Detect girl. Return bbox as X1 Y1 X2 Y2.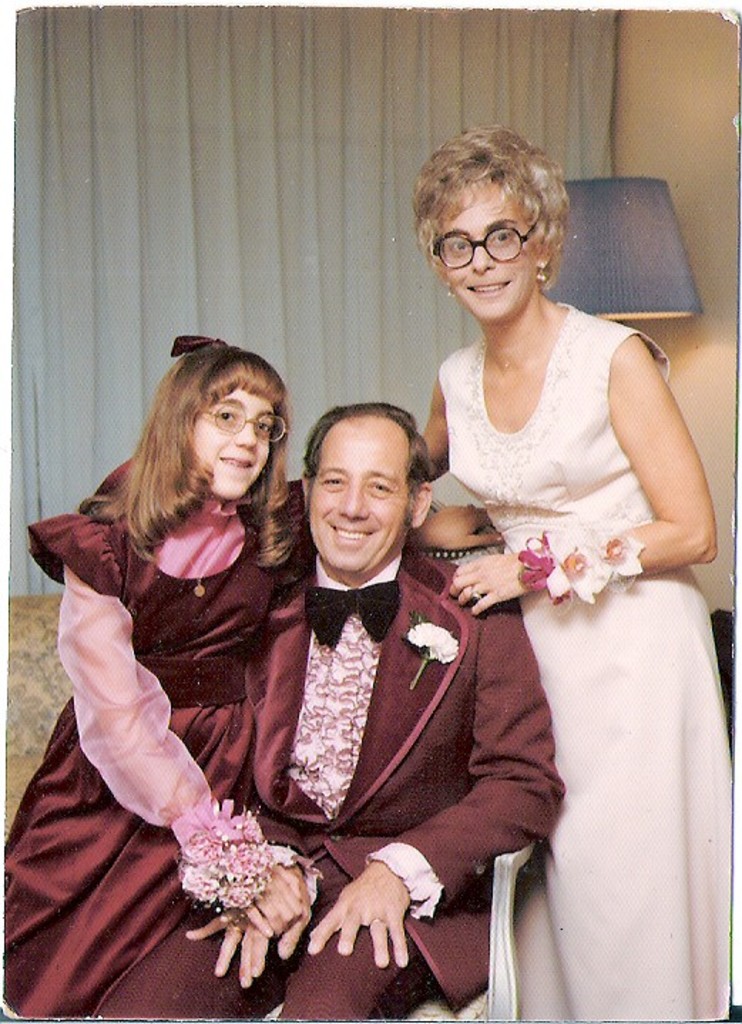
0 335 501 1017.
